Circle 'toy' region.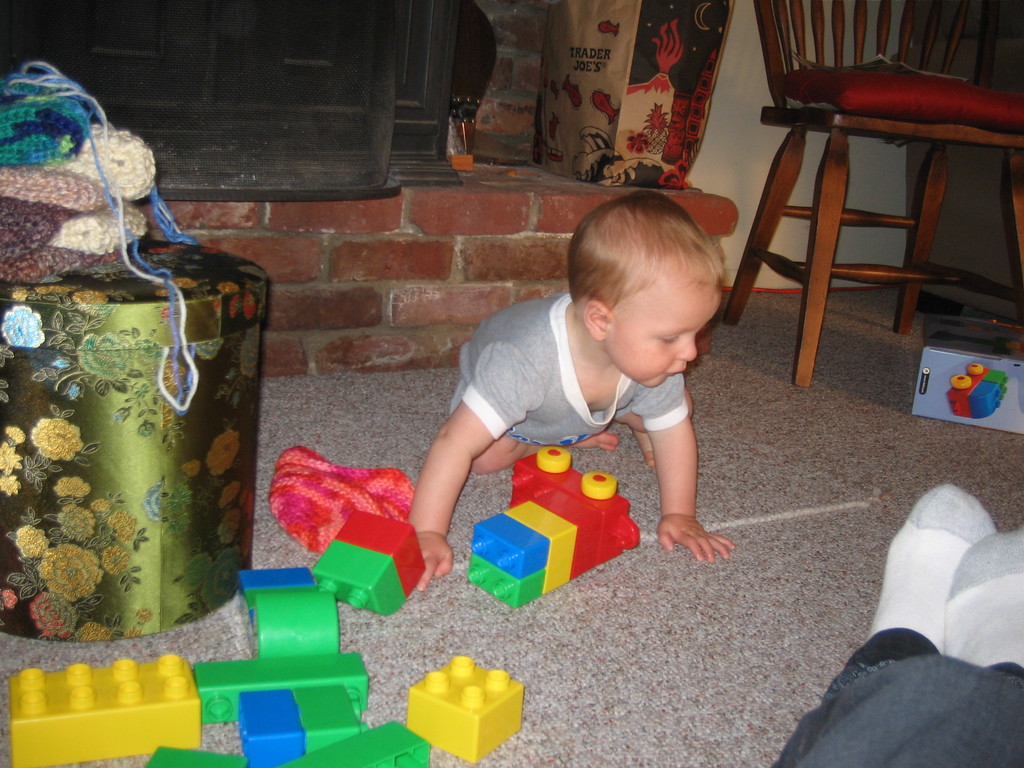
Region: [230, 566, 335, 654].
